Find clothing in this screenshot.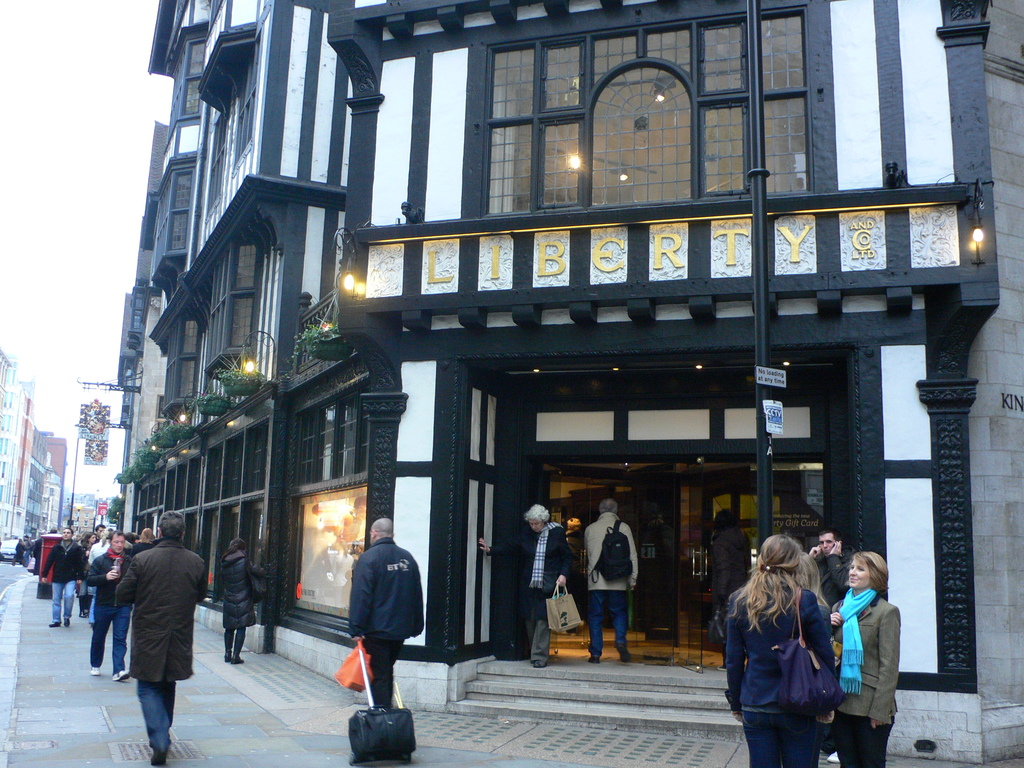
The bounding box for clothing is 582 512 640 658.
